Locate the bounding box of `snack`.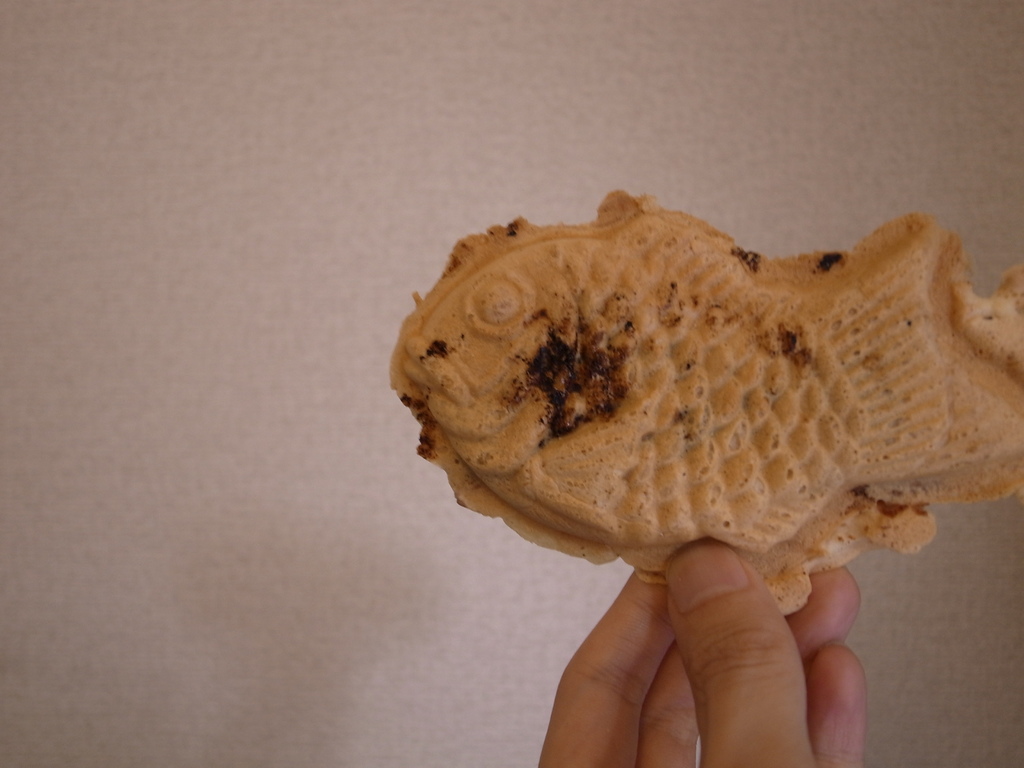
Bounding box: rect(386, 188, 1023, 610).
